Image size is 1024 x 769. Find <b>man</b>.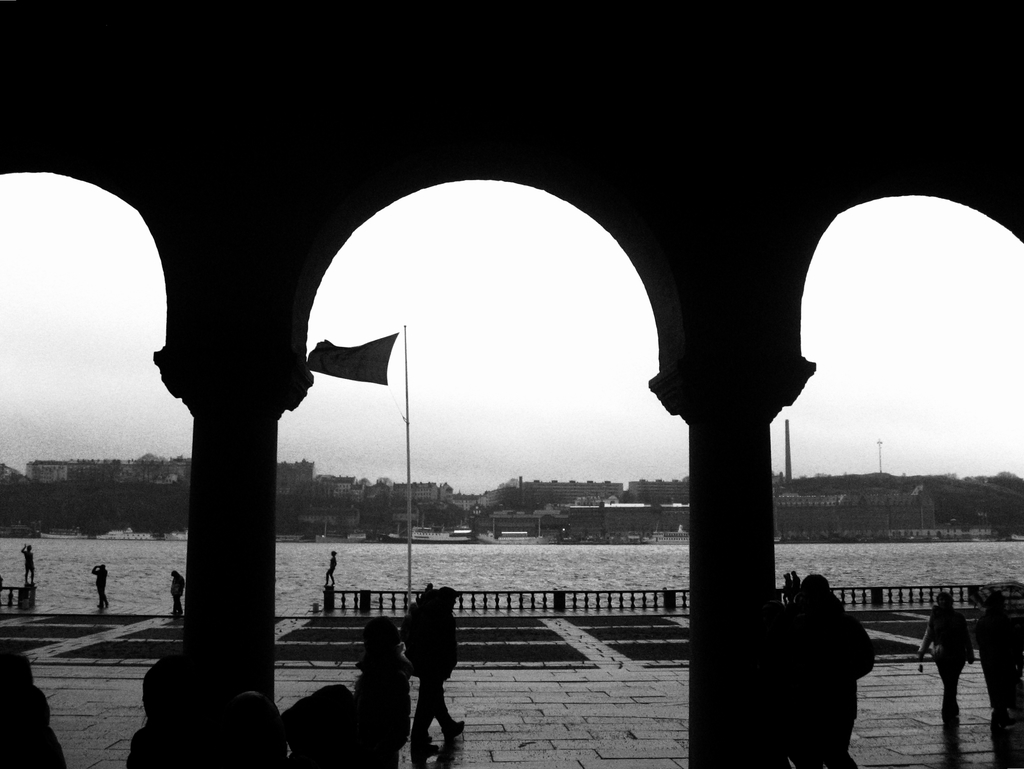
crop(89, 564, 110, 610).
